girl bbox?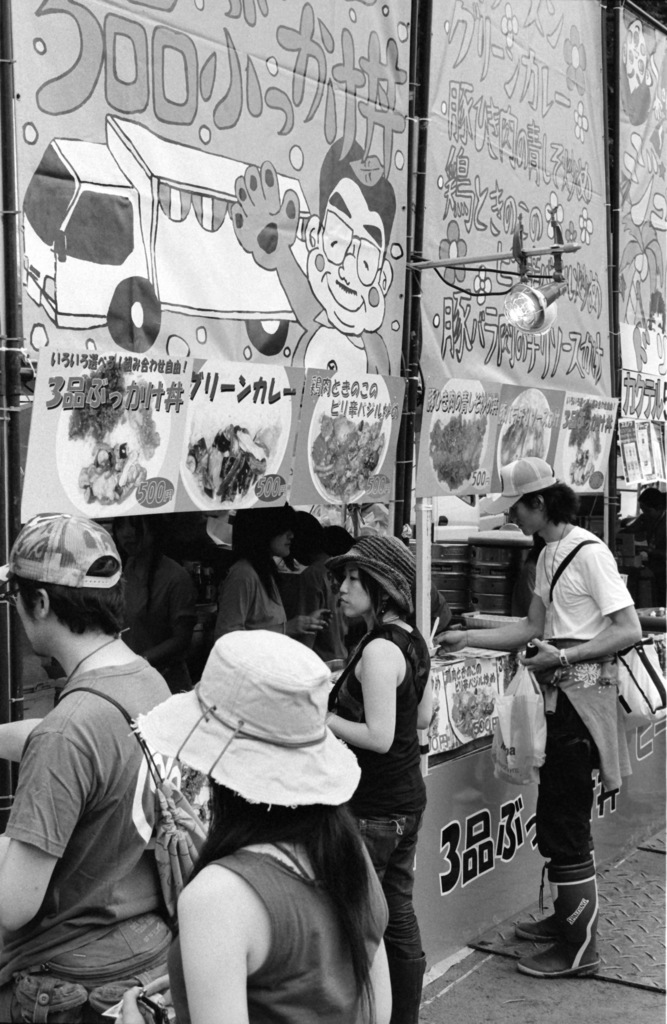
(x1=311, y1=534, x2=431, y2=1023)
